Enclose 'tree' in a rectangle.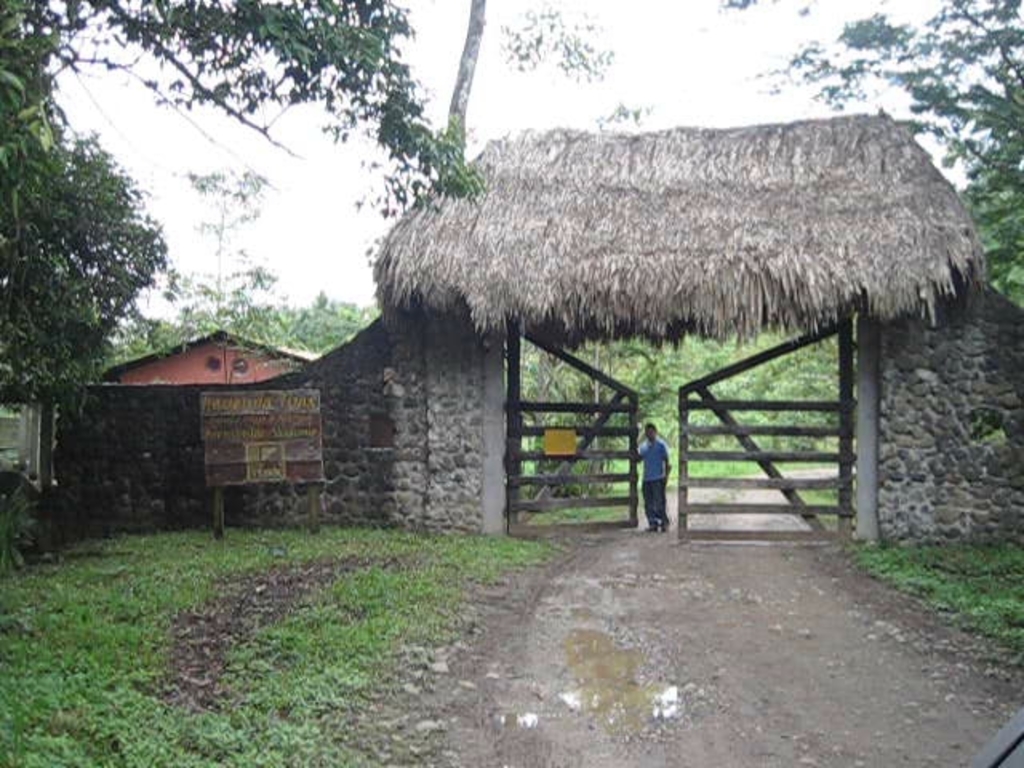
277, 288, 366, 382.
